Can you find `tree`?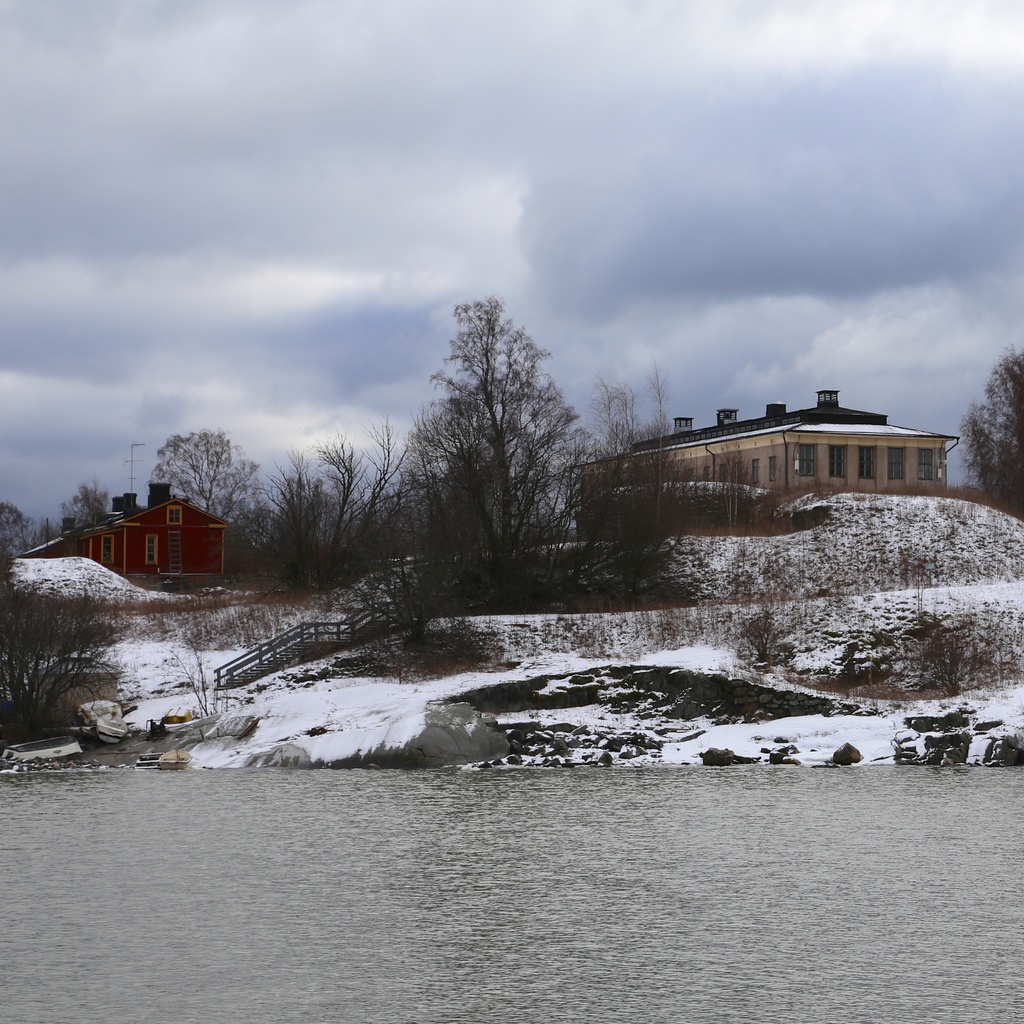
Yes, bounding box: x1=395, y1=295, x2=632, y2=608.
